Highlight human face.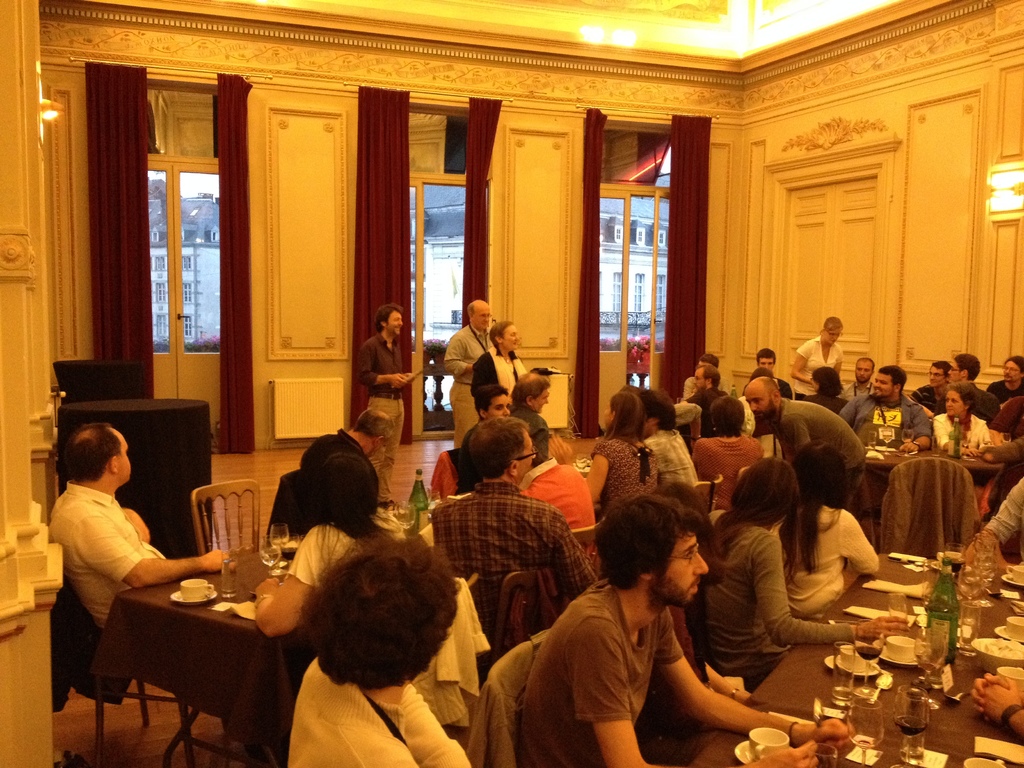
Highlighted region: [502,326,520,352].
